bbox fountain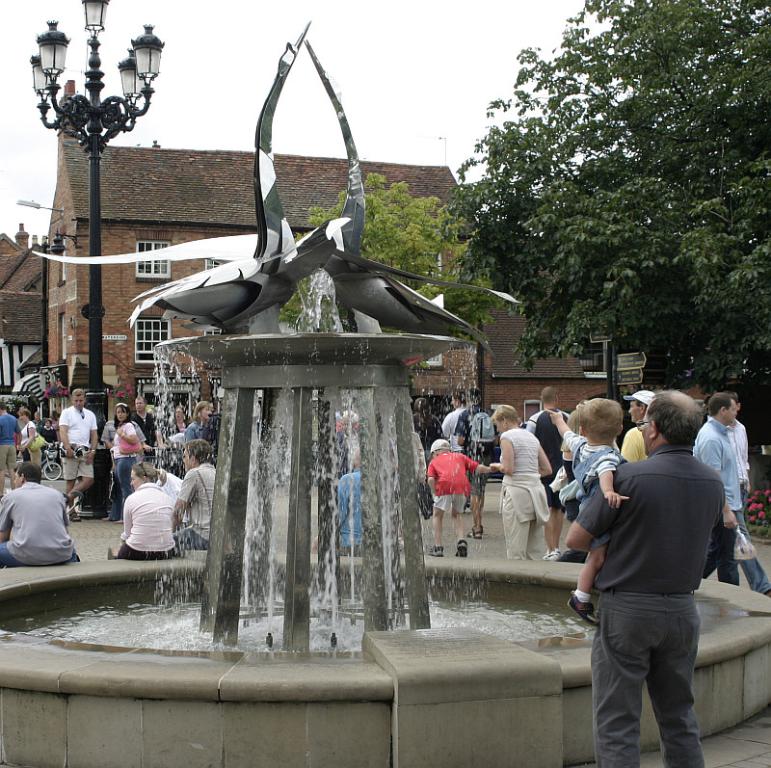
crop(0, 10, 769, 767)
